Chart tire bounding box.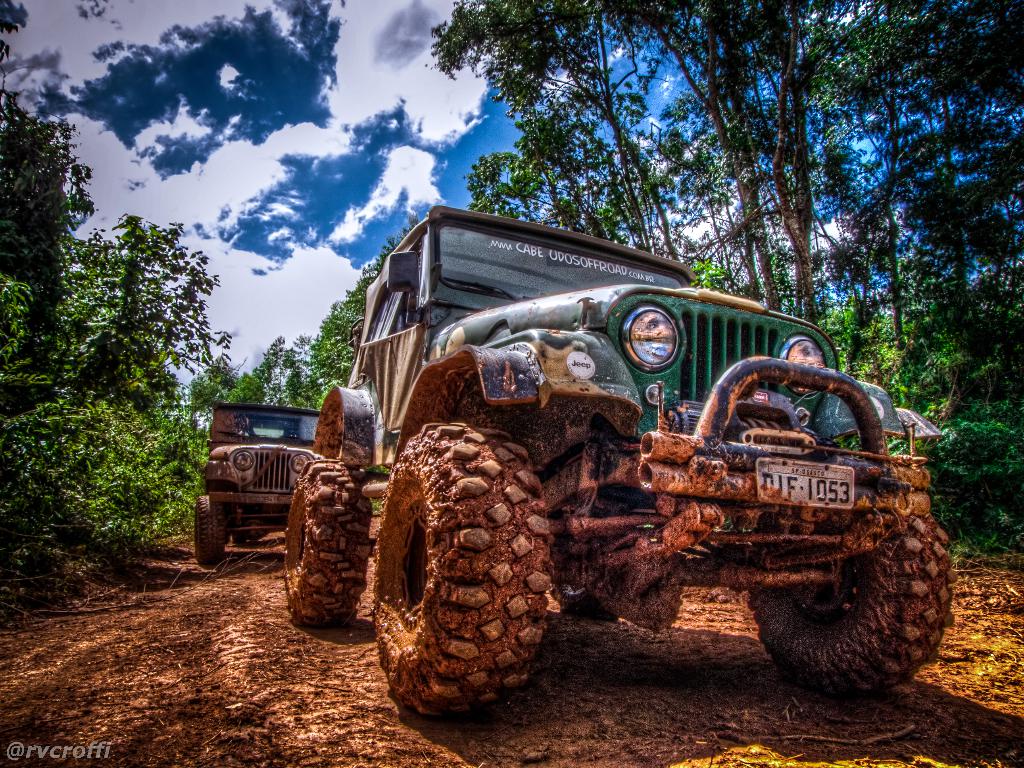
Charted: region(367, 421, 557, 717).
